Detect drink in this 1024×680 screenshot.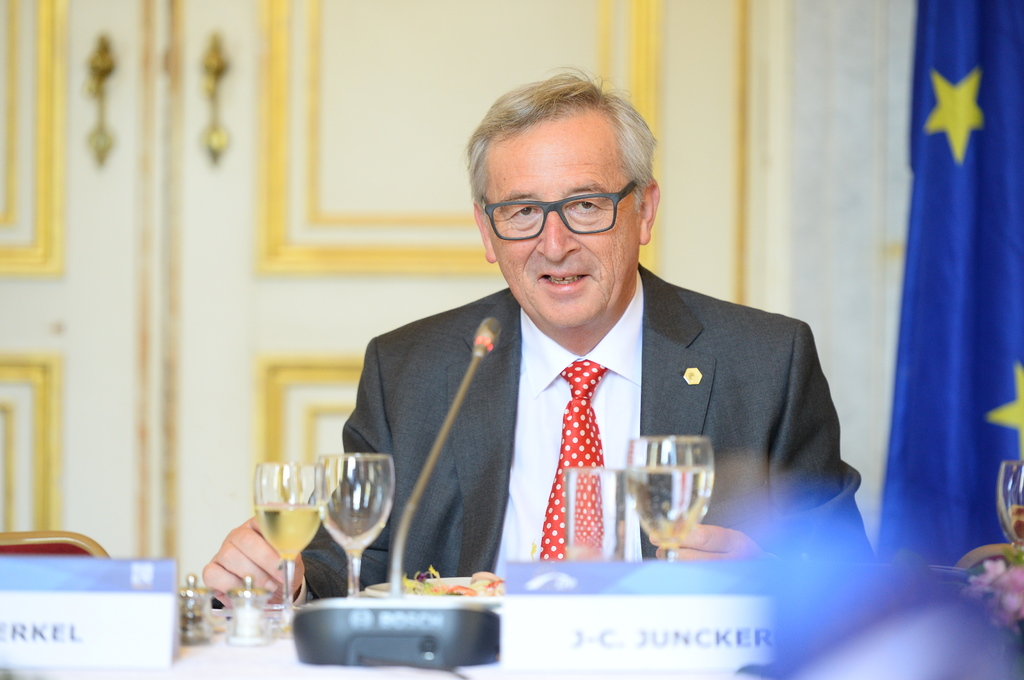
Detection: 254,507,321,558.
